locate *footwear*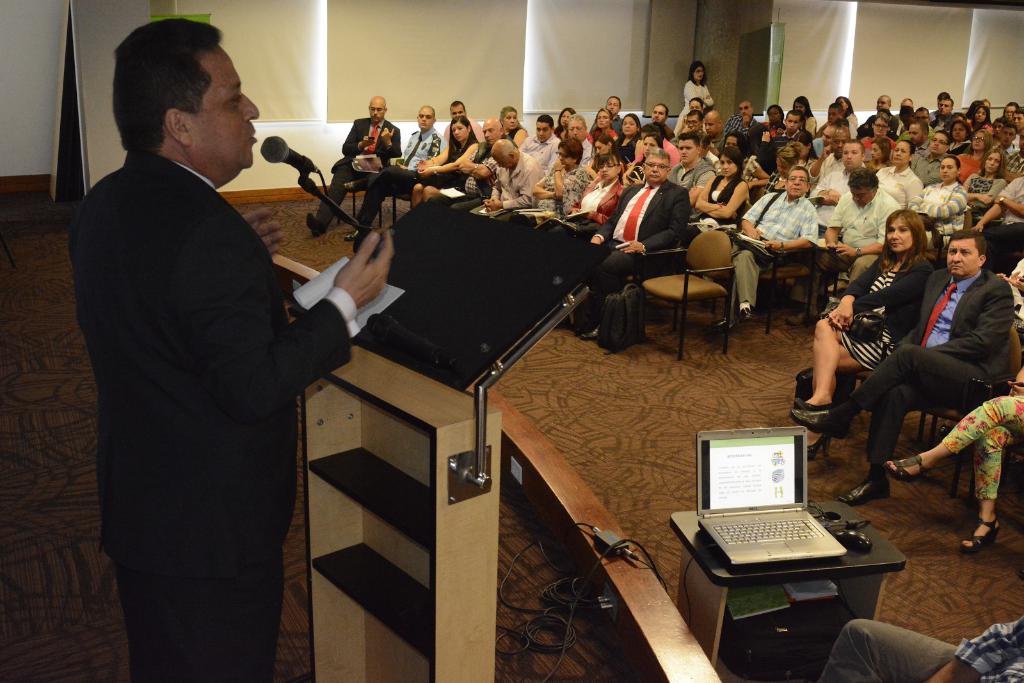
<bbox>835, 471, 893, 510</bbox>
